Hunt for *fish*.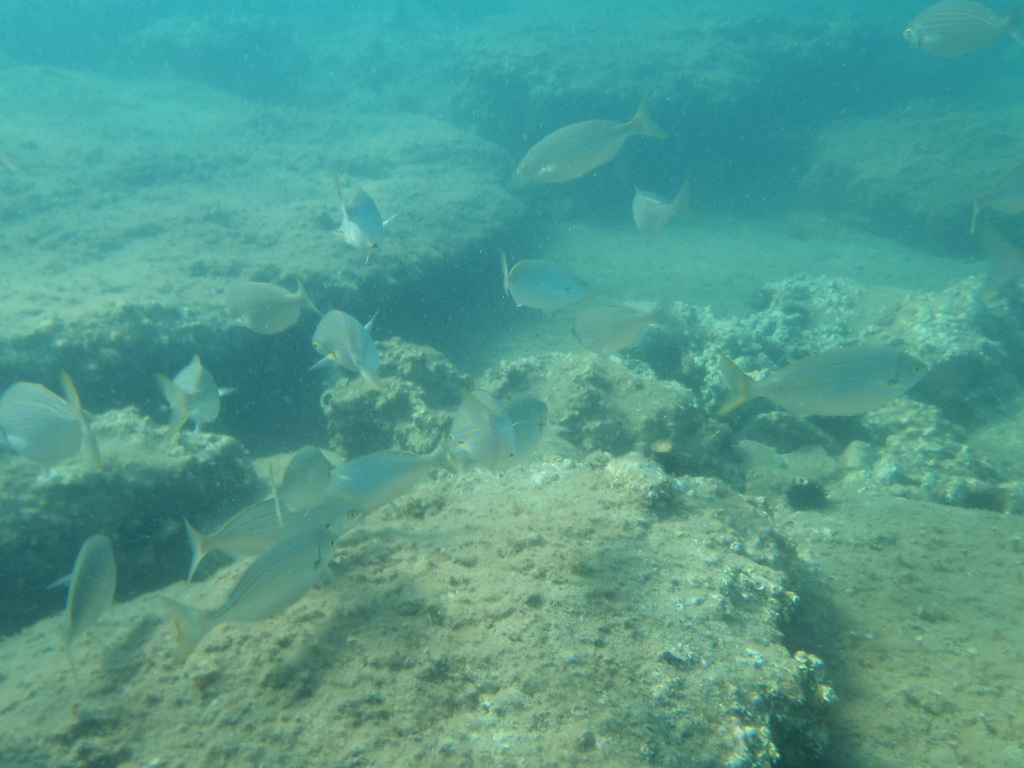
Hunted down at Rect(166, 518, 348, 676).
